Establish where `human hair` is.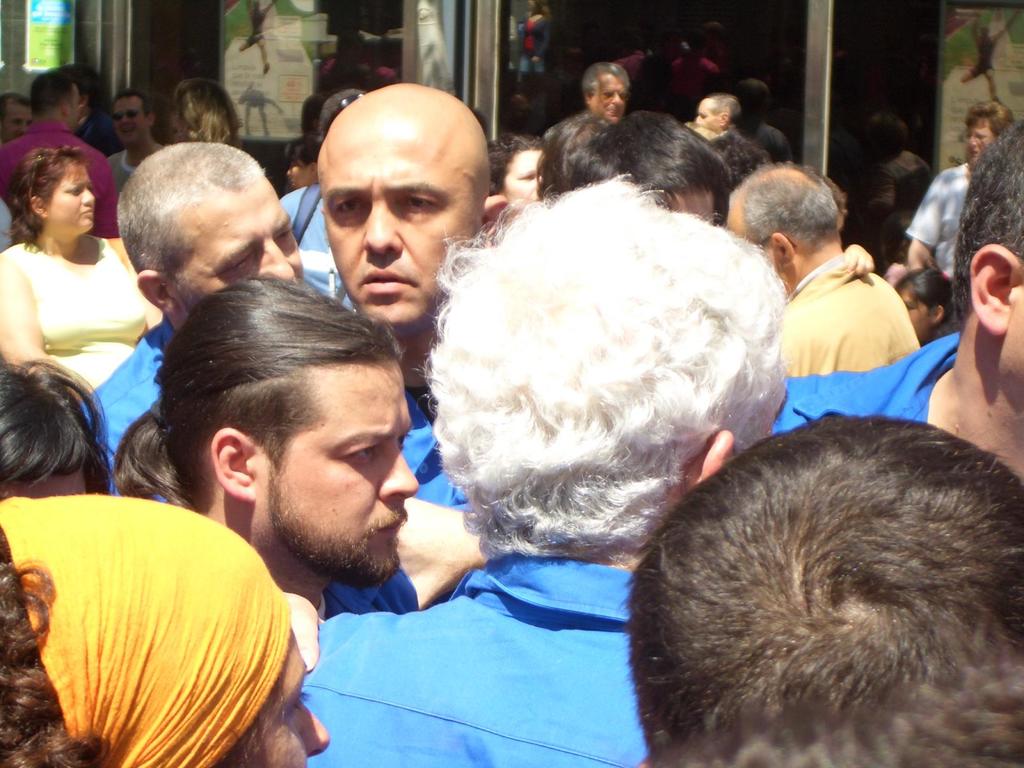
Established at left=747, top=157, right=842, bottom=252.
